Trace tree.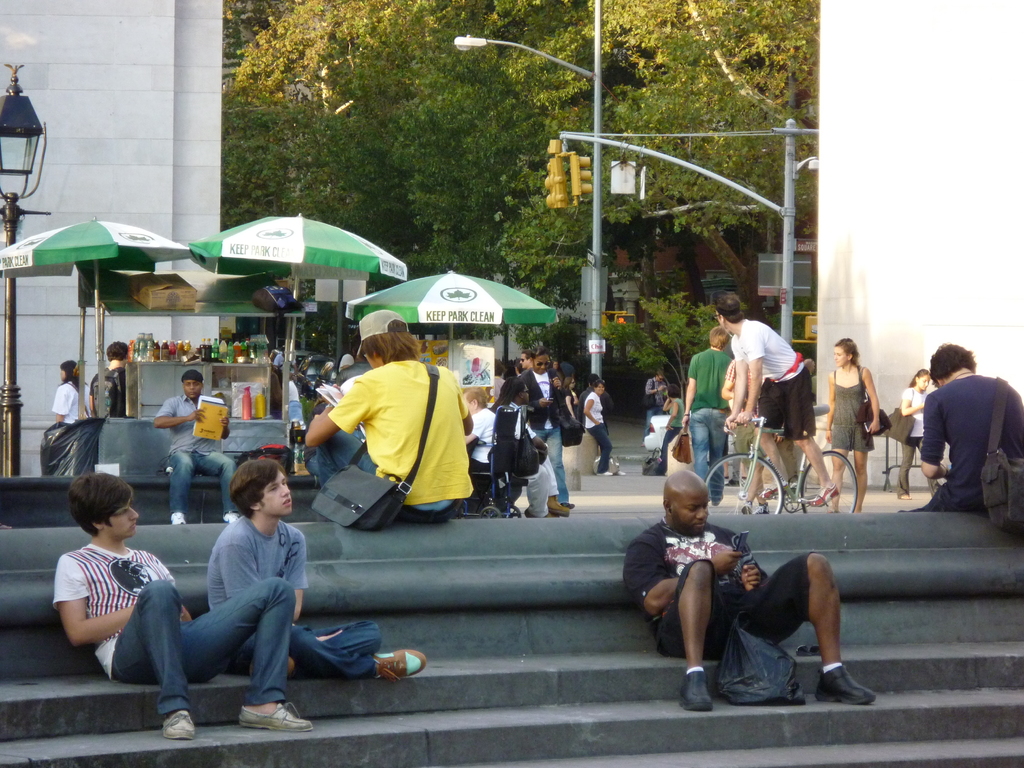
Traced to region(588, 294, 721, 414).
